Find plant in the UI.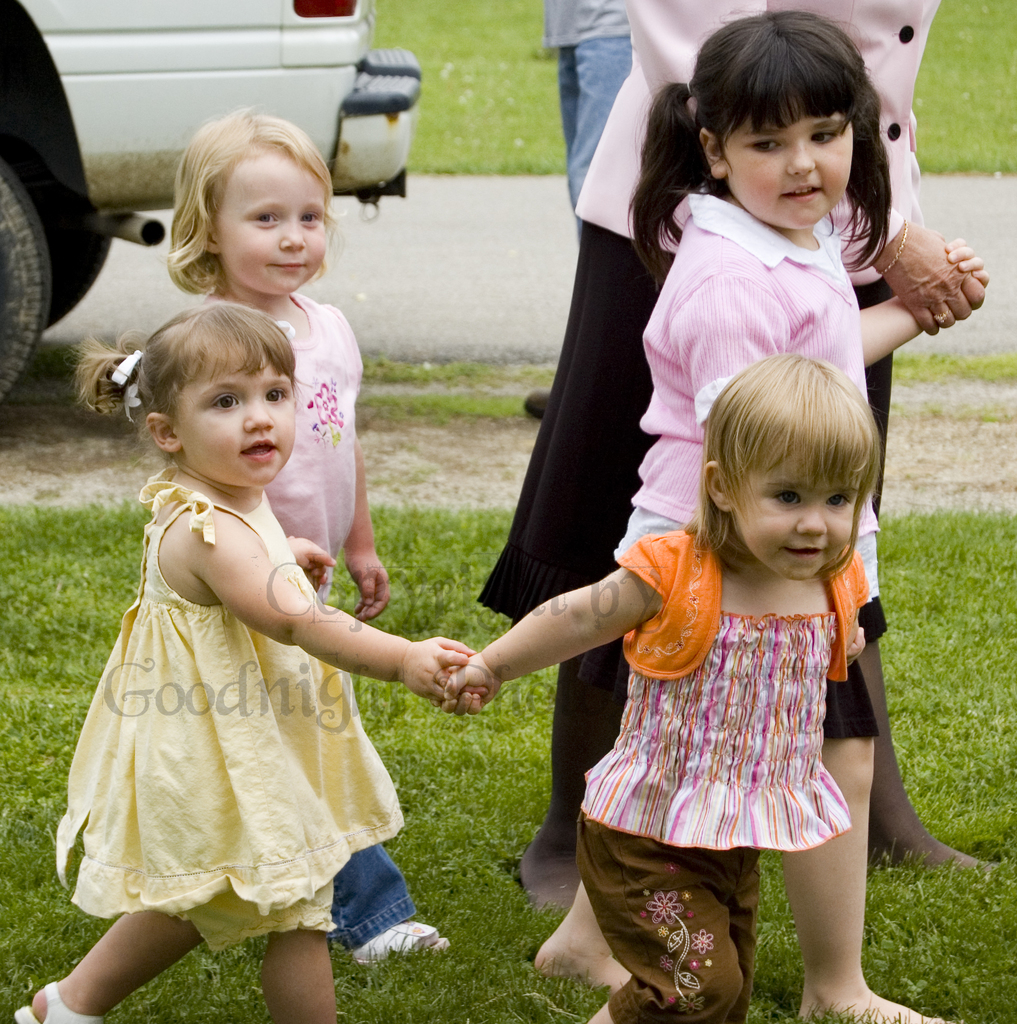
UI element at (left=378, top=0, right=562, bottom=177).
